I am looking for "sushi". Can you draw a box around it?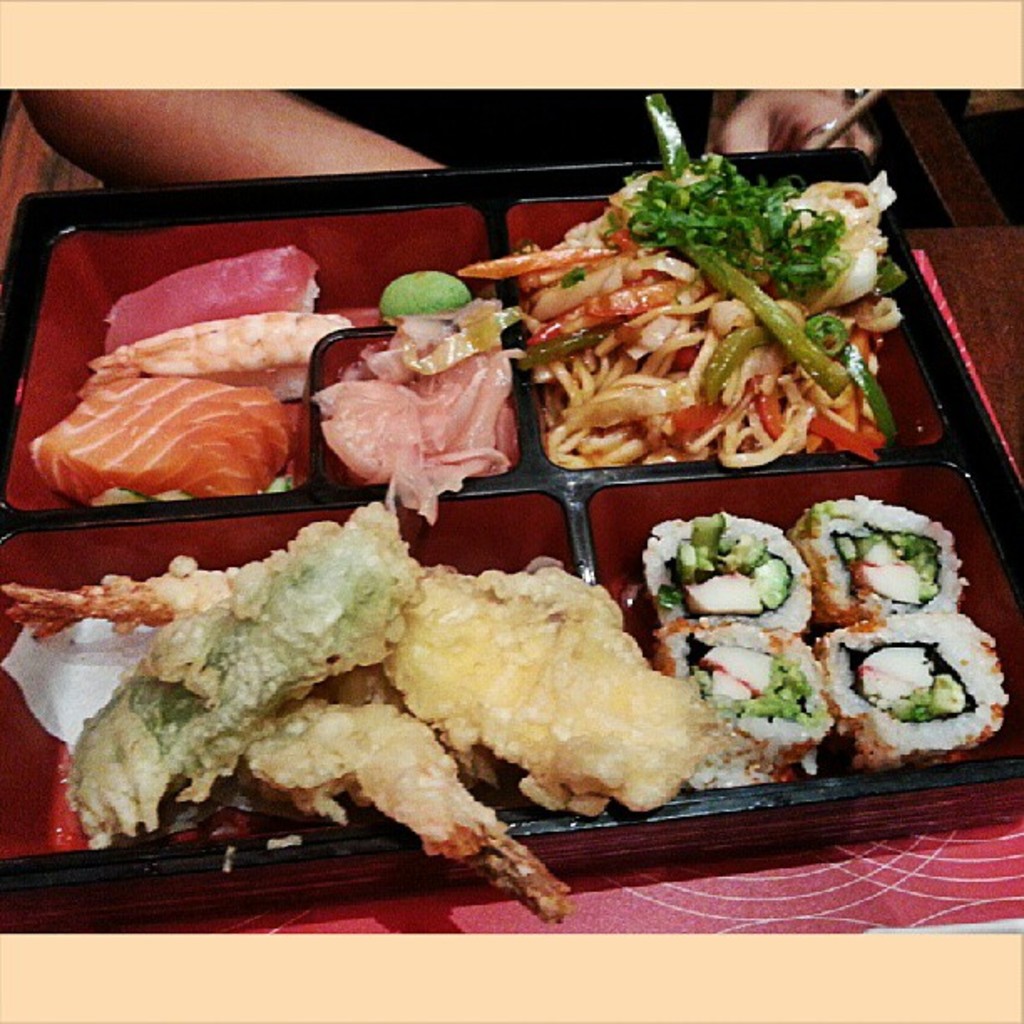
Sure, the bounding box is {"x1": 813, "y1": 614, "x2": 1012, "y2": 776}.
